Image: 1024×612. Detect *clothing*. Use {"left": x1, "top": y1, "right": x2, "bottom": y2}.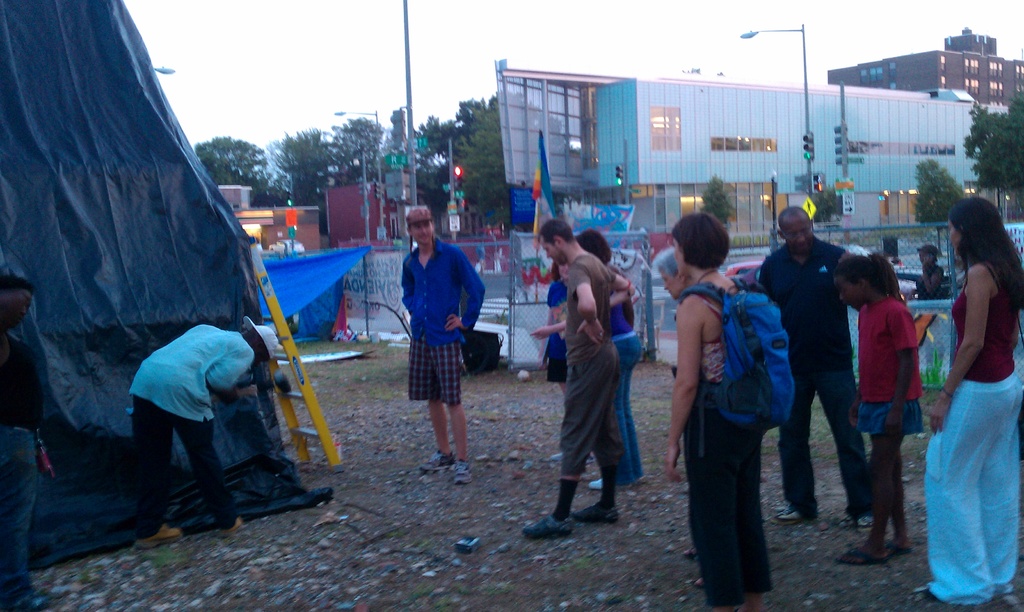
{"left": 120, "top": 301, "right": 262, "bottom": 522}.
